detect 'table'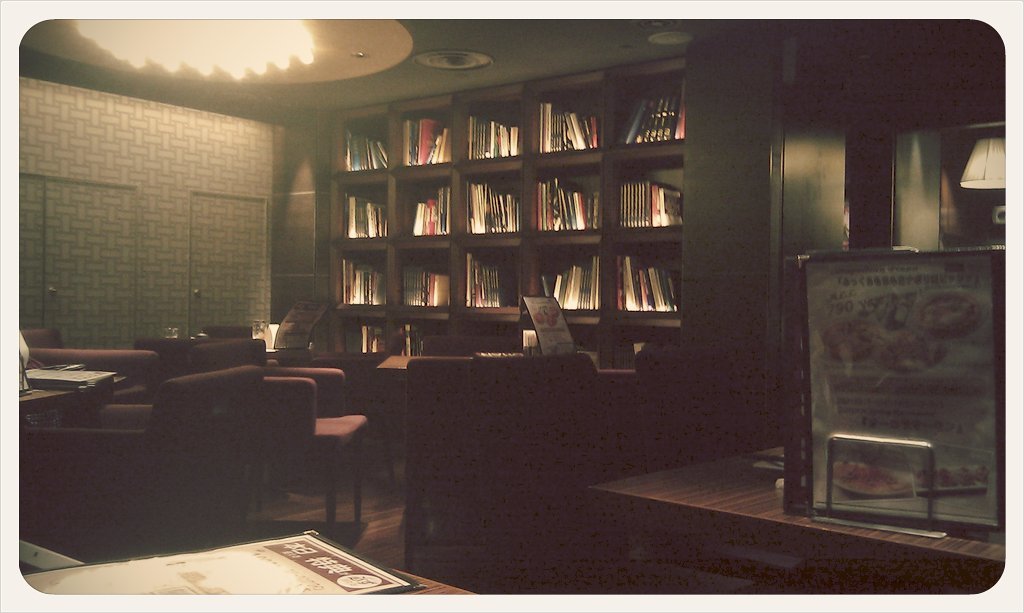
Rect(585, 441, 1010, 594)
